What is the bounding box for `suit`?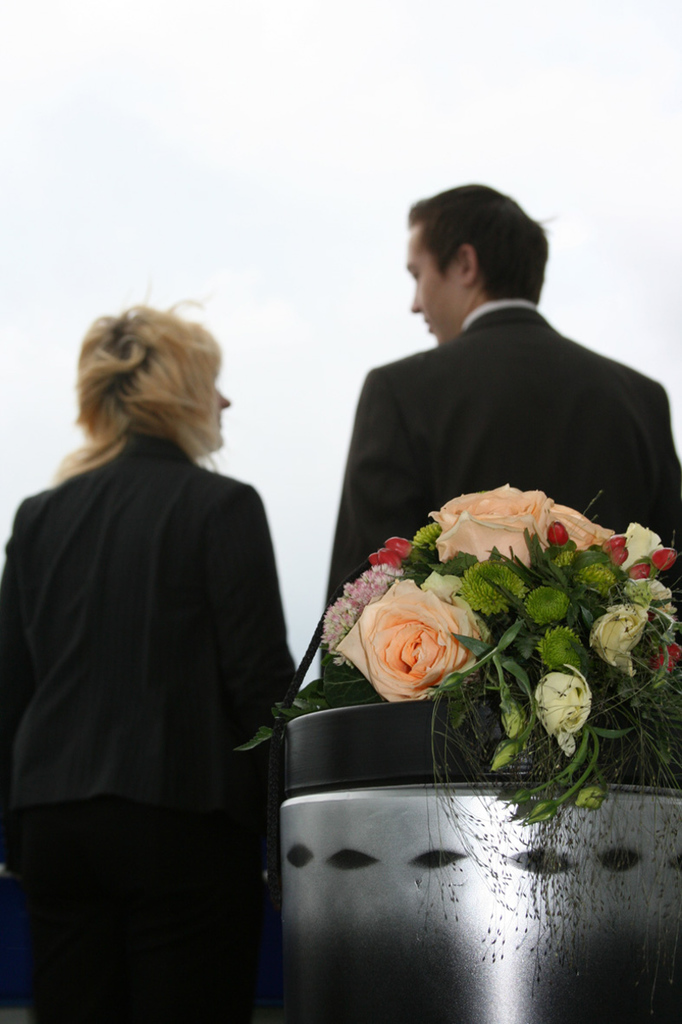
<box>324,225,678,588</box>.
